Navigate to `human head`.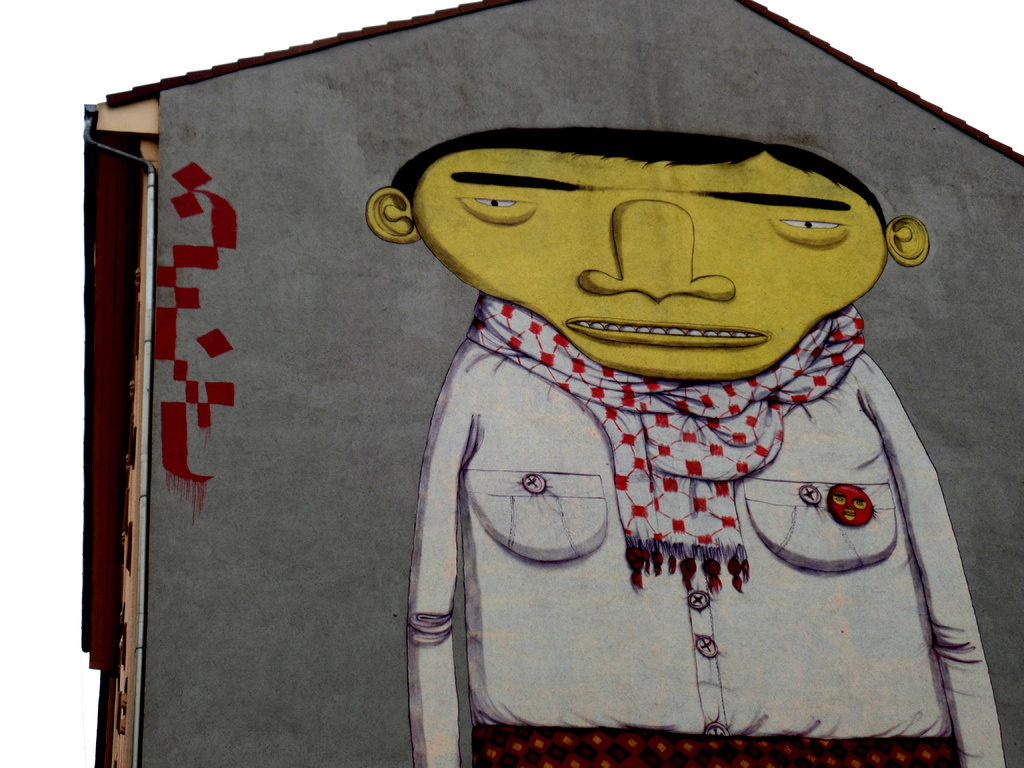
Navigation target: BBox(396, 125, 913, 404).
